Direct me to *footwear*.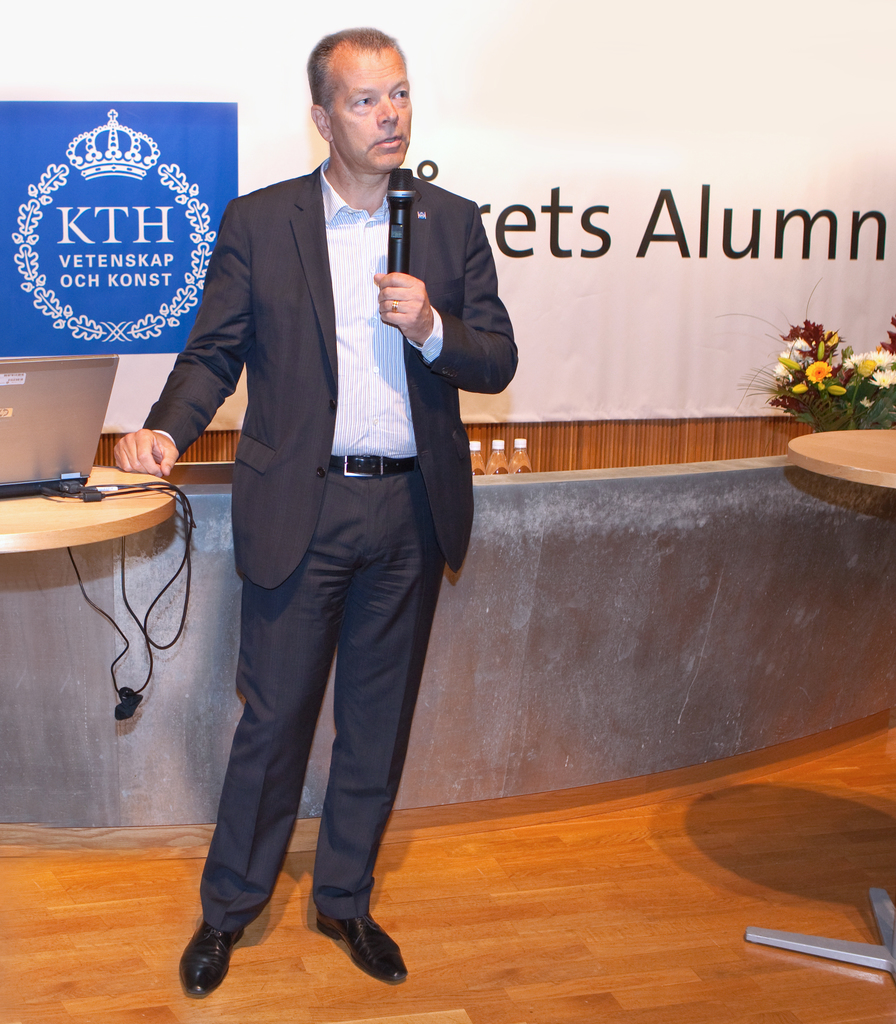
Direction: <box>308,909,418,982</box>.
